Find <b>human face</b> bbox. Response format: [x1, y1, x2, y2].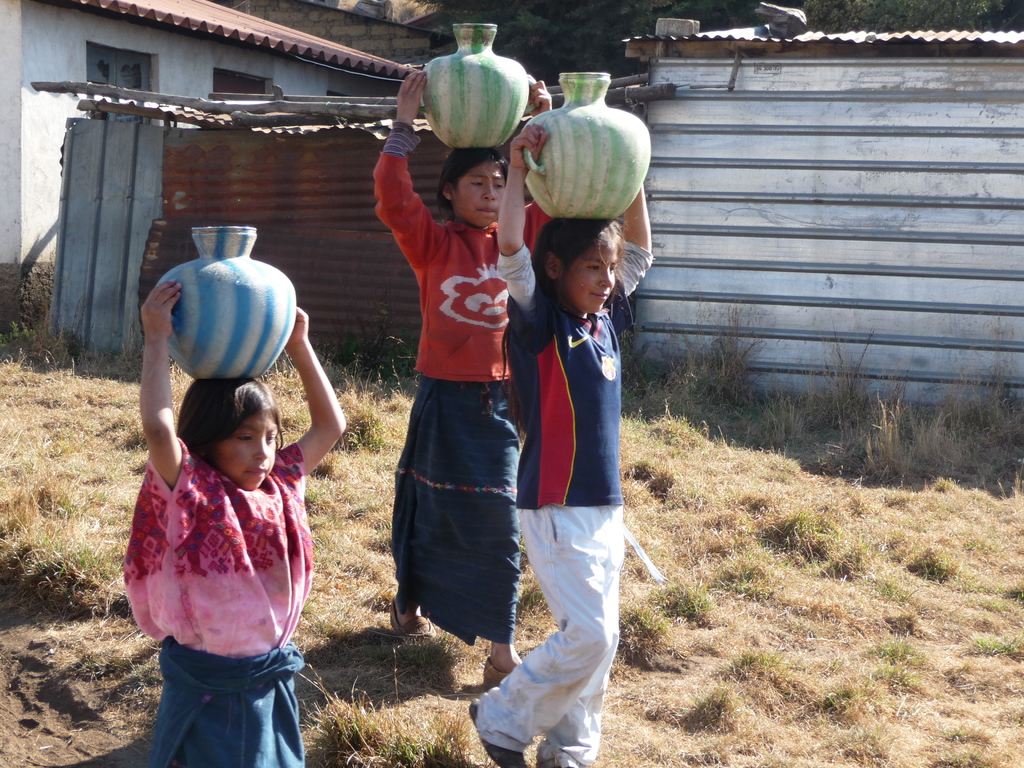
[566, 230, 620, 316].
